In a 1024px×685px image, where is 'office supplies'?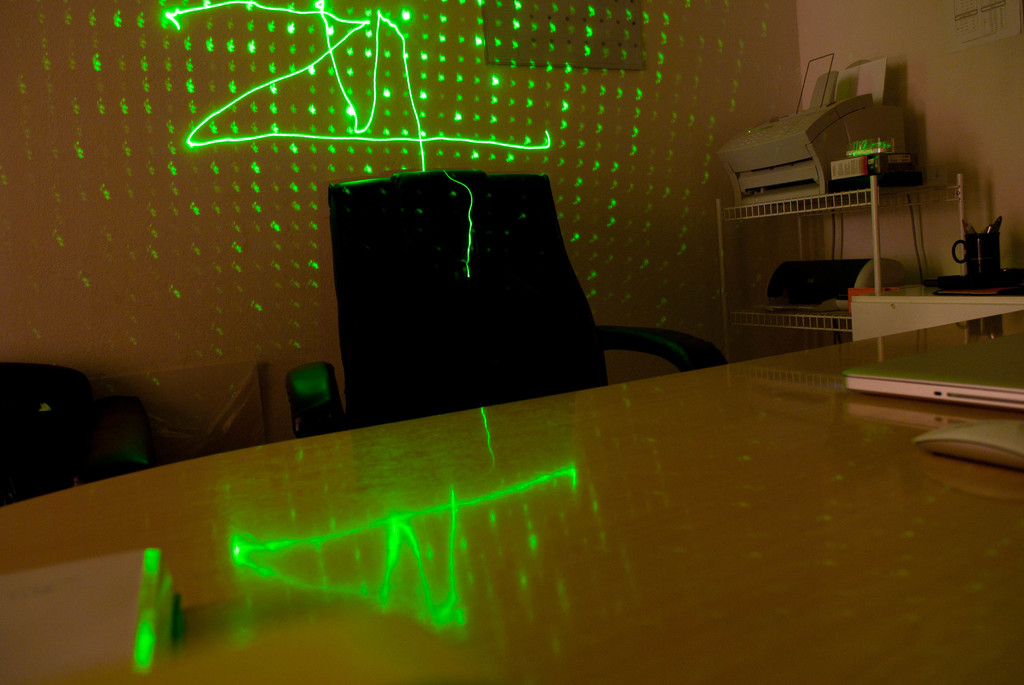
rect(727, 97, 908, 203).
